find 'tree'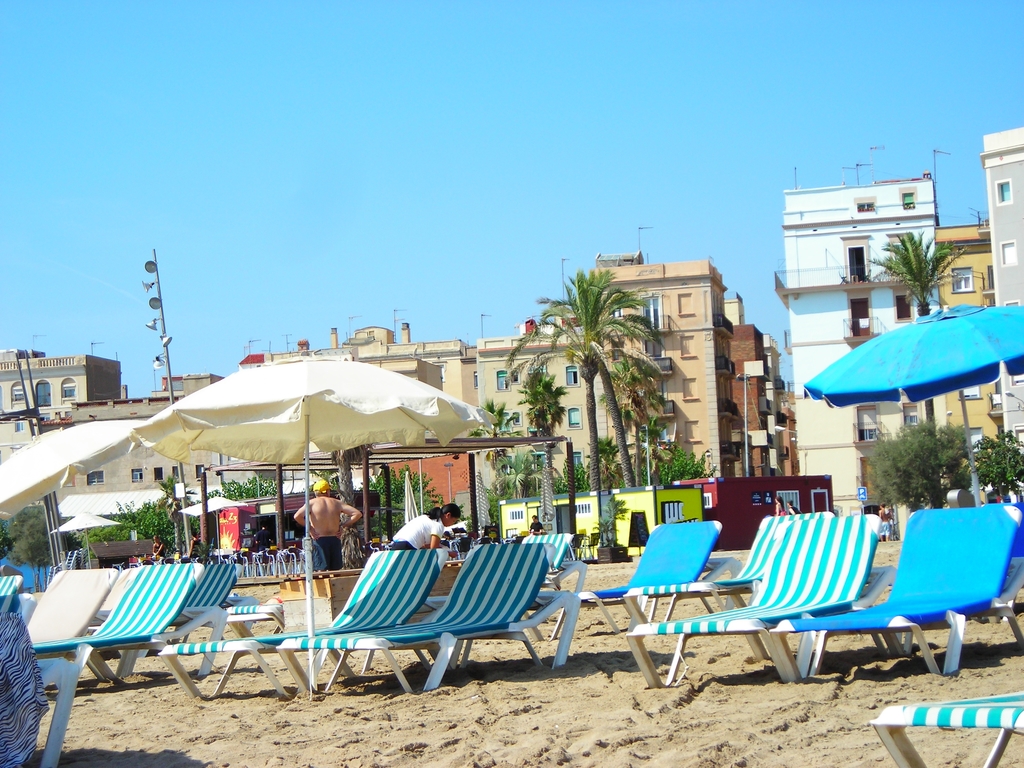
pyautogui.locateOnScreen(572, 283, 665, 490)
